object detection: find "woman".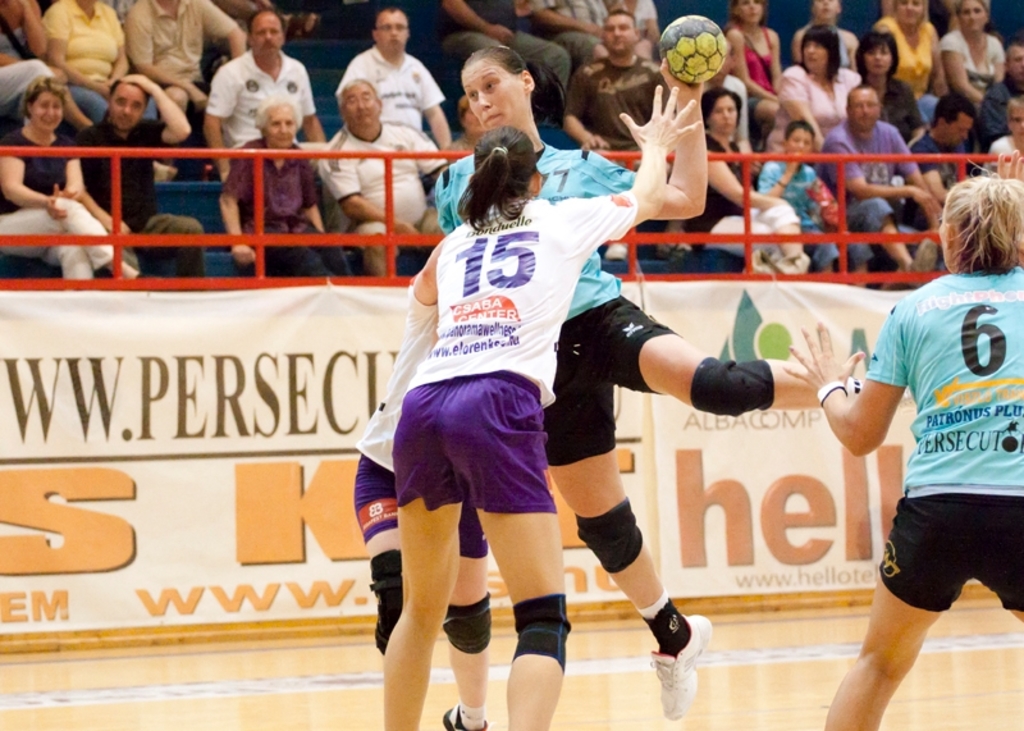
locate(762, 22, 864, 177).
